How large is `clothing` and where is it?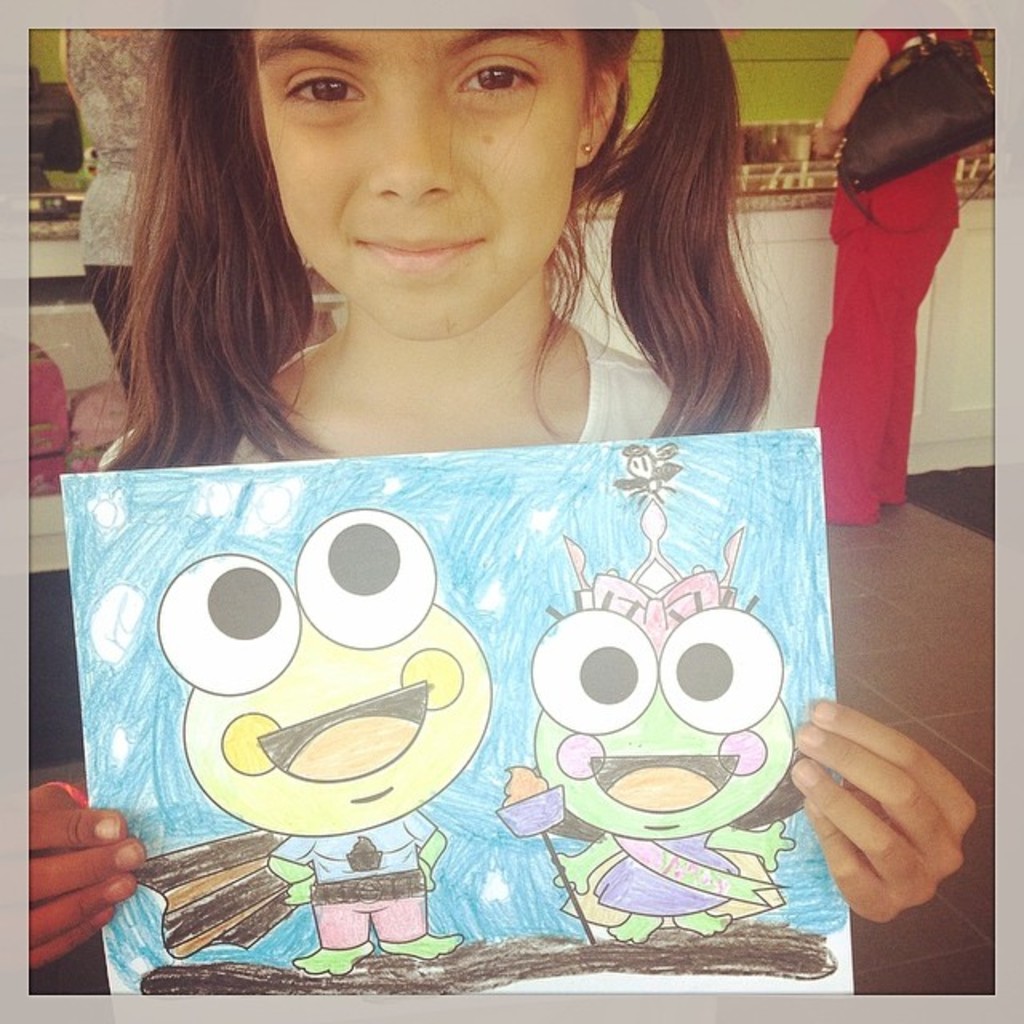
Bounding box: bbox=(795, 32, 971, 518).
